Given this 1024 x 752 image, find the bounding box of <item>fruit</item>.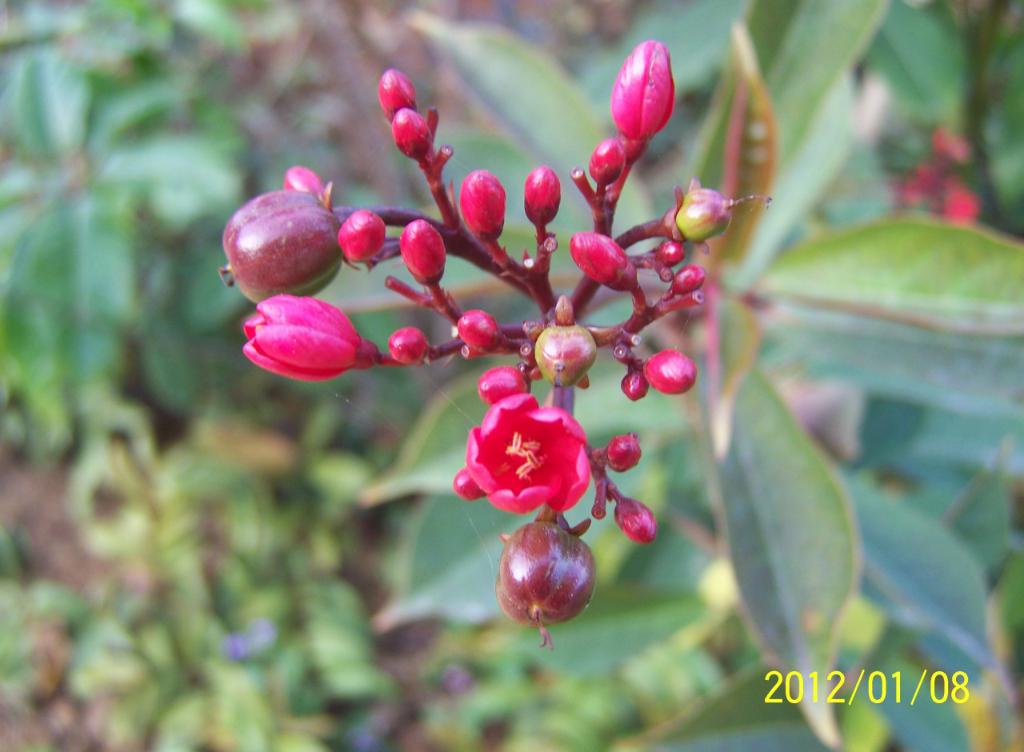
bbox=(214, 178, 349, 303).
